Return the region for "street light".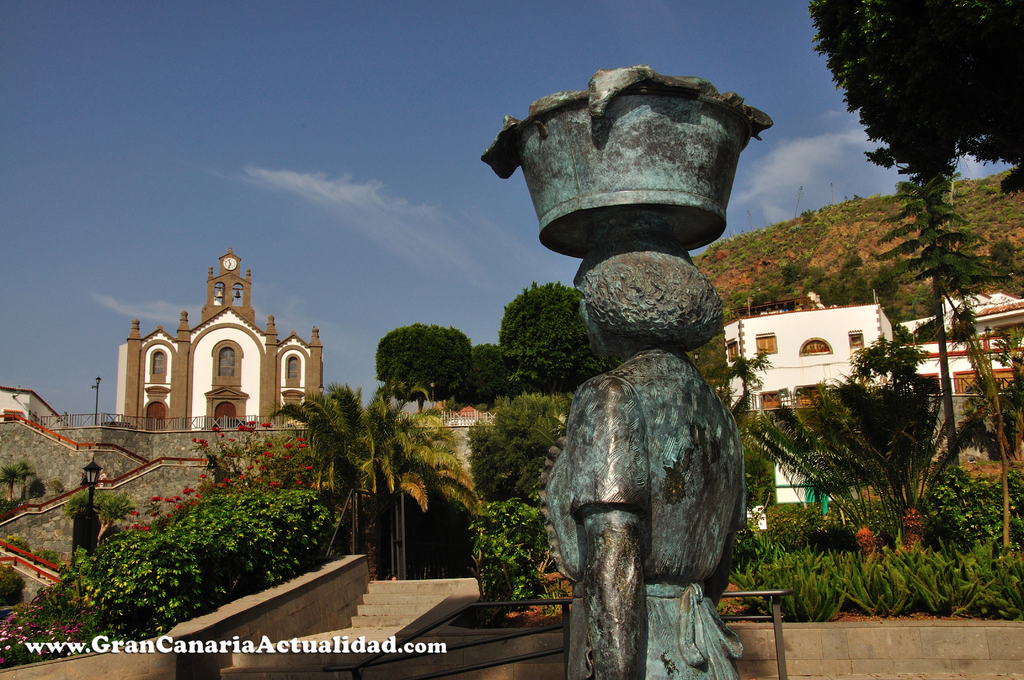
left=87, top=373, right=107, bottom=426.
